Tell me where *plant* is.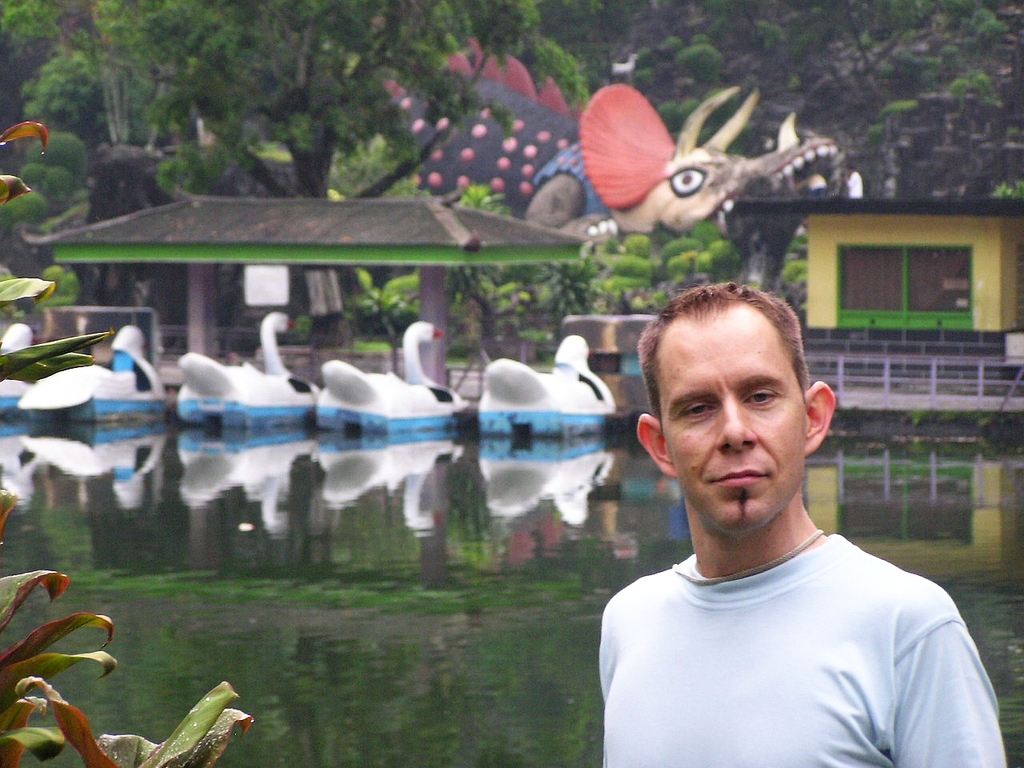
*plant* is at bbox(535, 243, 598, 321).
